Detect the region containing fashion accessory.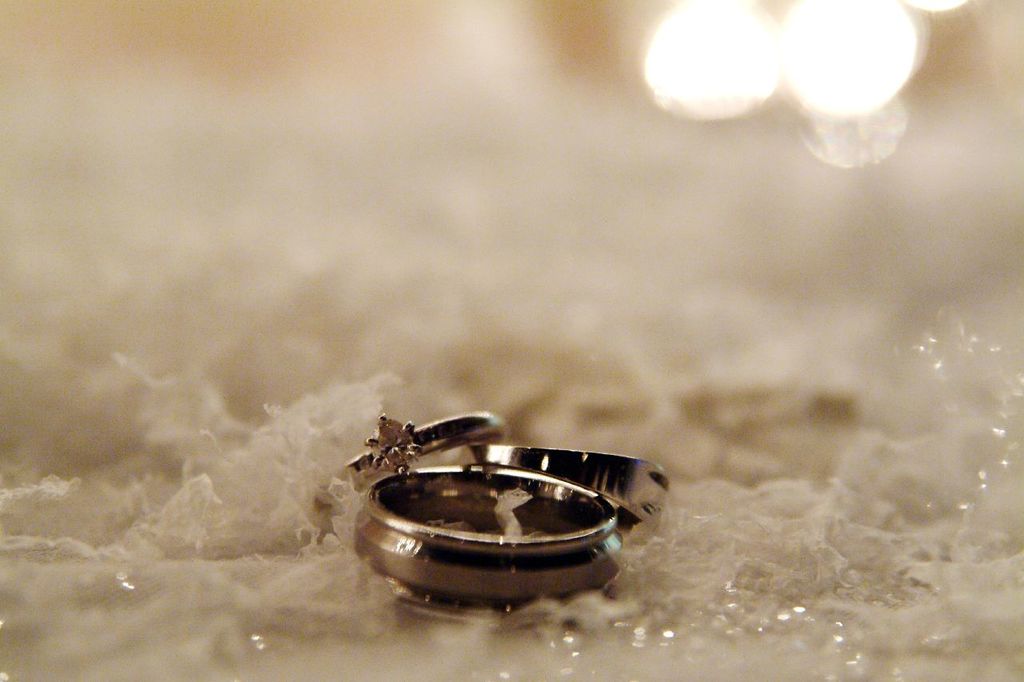
338, 405, 506, 482.
